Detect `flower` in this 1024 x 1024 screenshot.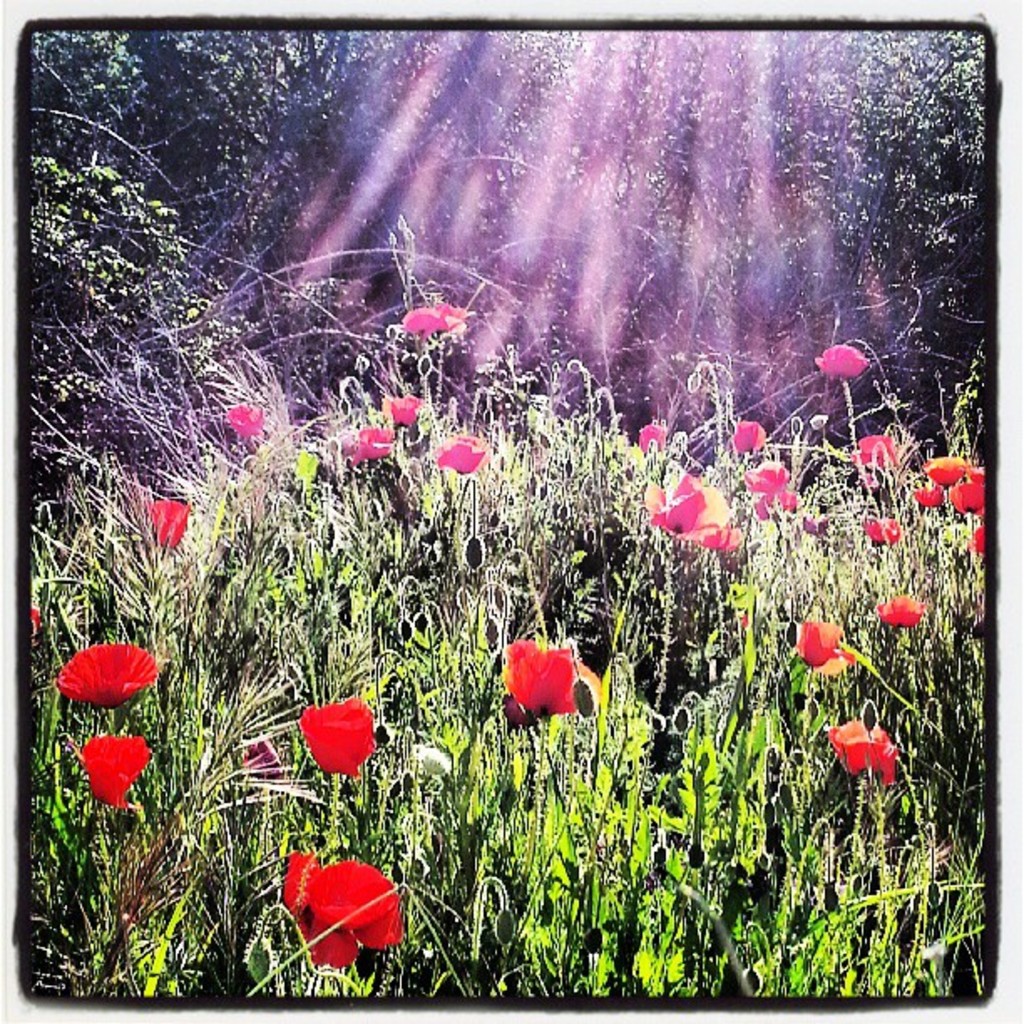
Detection: [x1=502, y1=627, x2=574, y2=716].
